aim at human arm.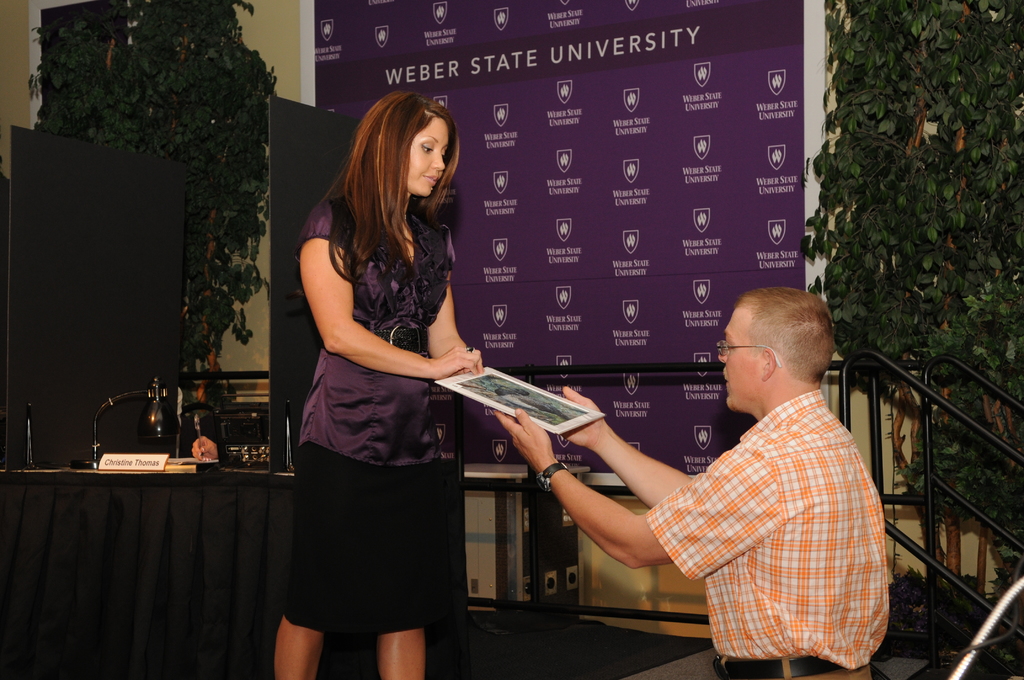
Aimed at box=[497, 409, 774, 572].
